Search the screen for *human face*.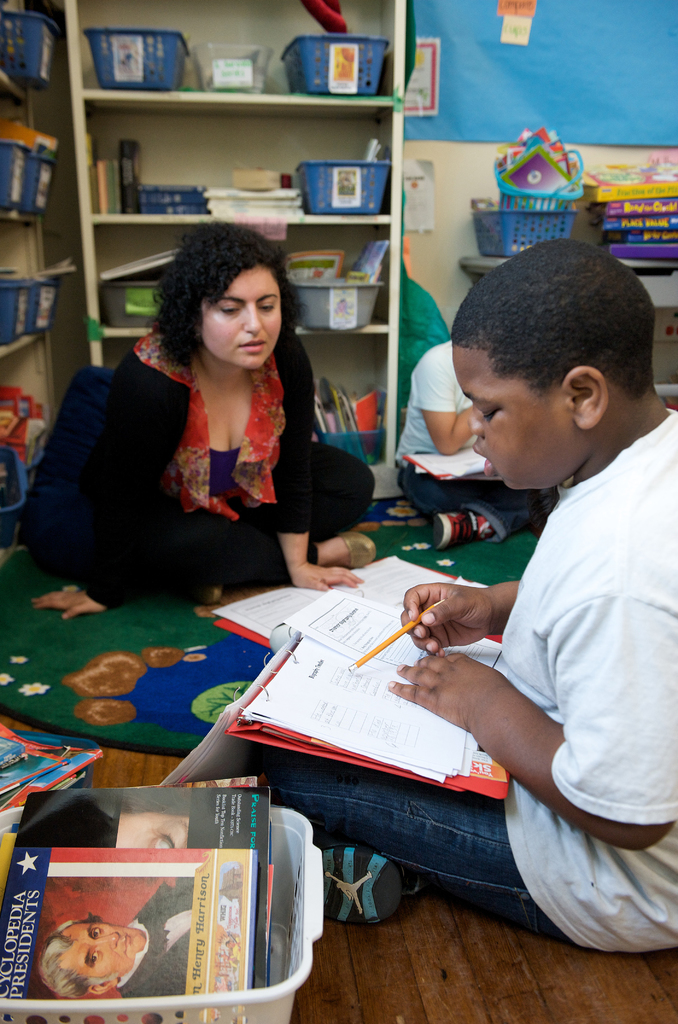
Found at 453 344 571 495.
